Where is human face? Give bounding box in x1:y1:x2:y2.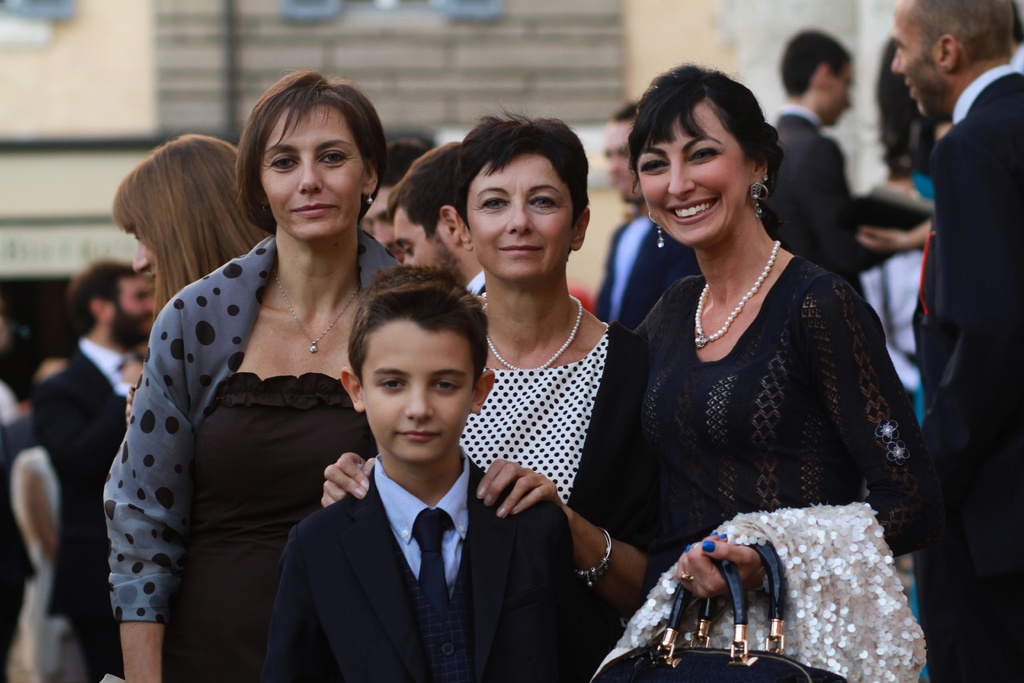
630:99:753:243.
